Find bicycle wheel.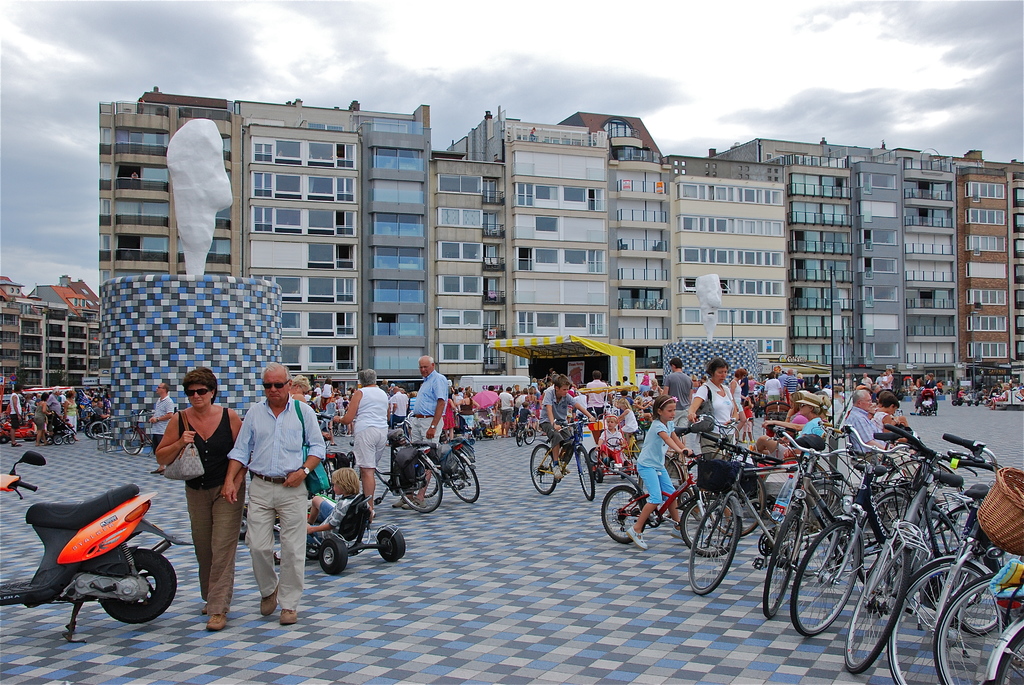
[x1=120, y1=427, x2=150, y2=455].
